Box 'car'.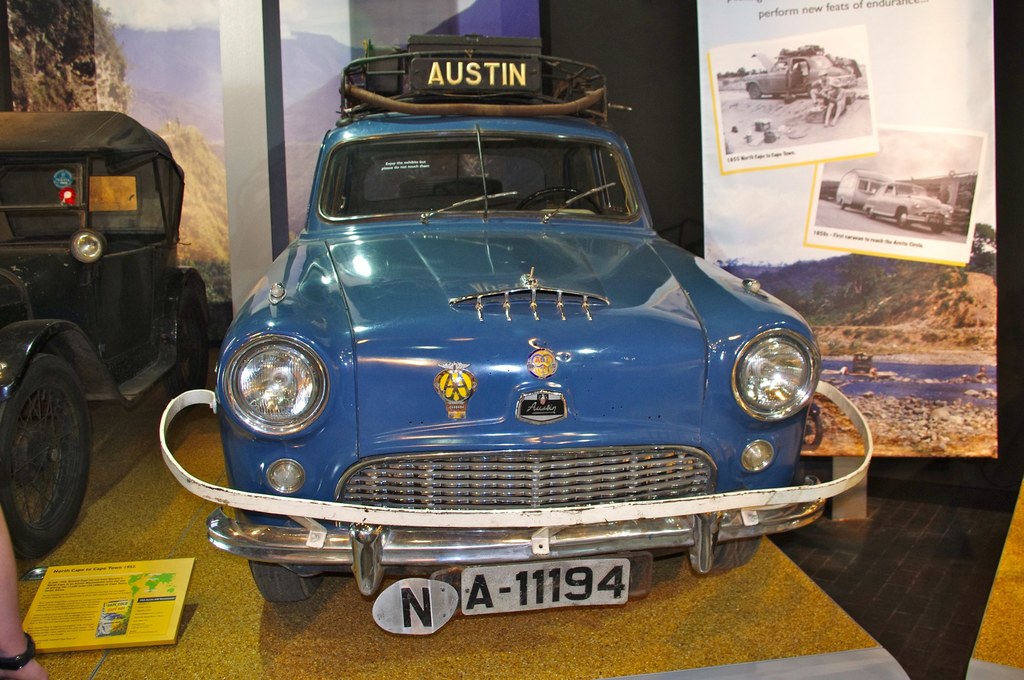
[861,181,954,234].
